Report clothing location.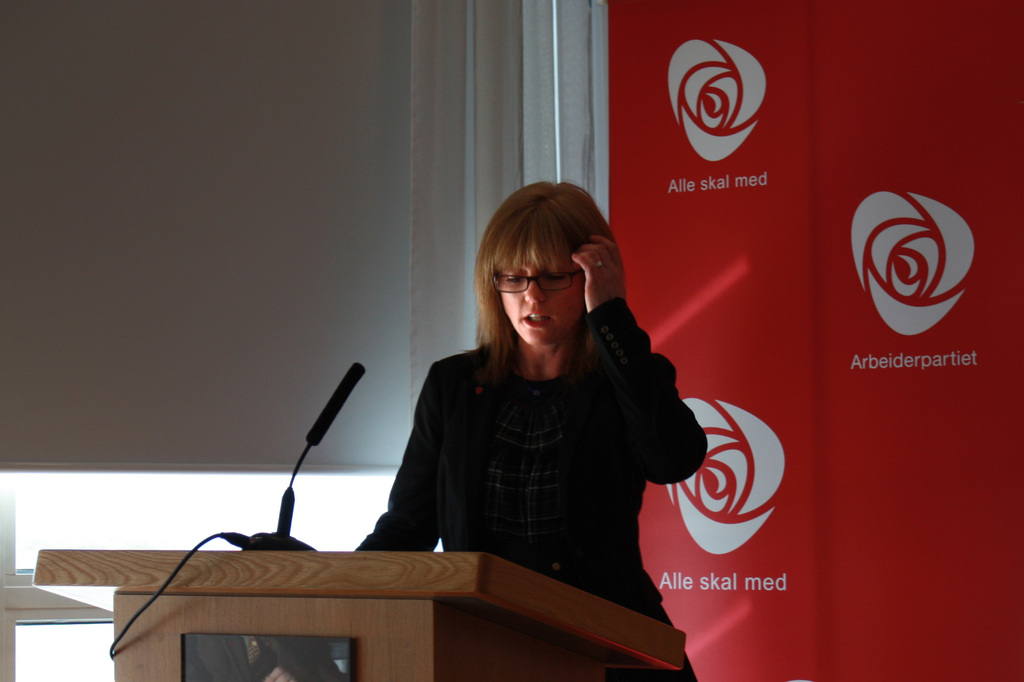
Report: 364:276:709:613.
